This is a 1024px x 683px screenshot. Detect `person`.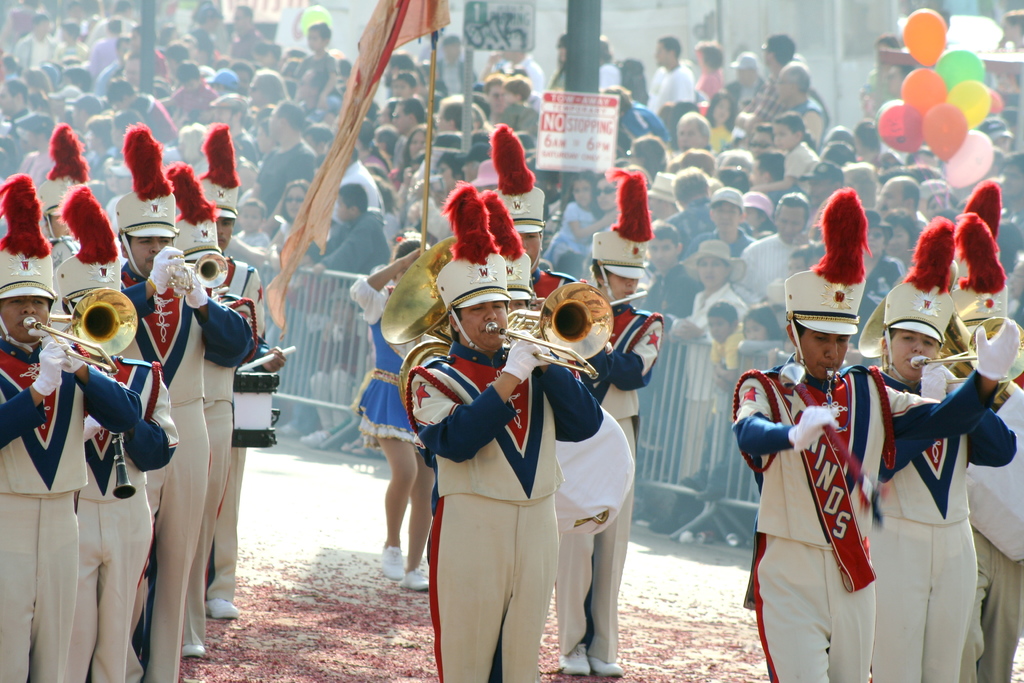
0,243,143,682.
